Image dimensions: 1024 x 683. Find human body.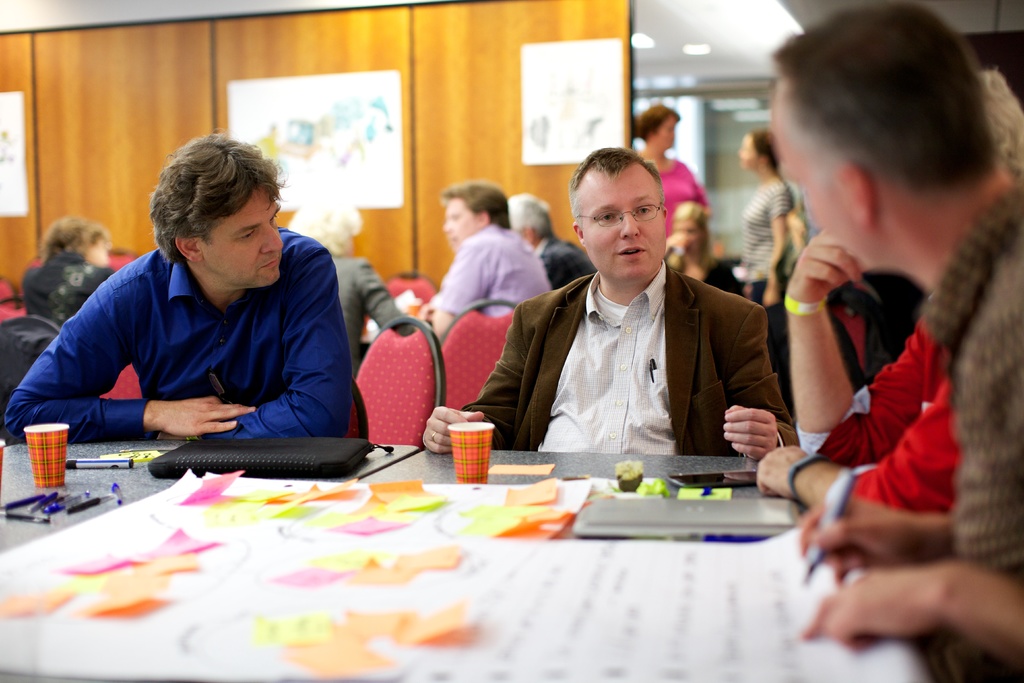
Rect(474, 143, 789, 484).
